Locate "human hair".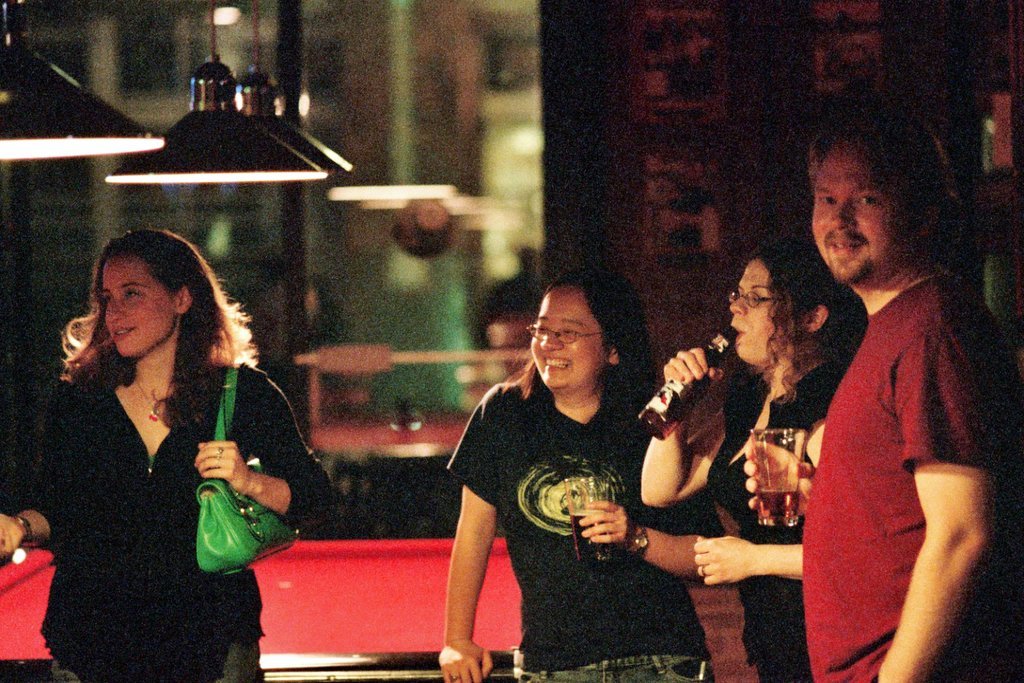
Bounding box: (left=809, top=86, right=958, bottom=271).
